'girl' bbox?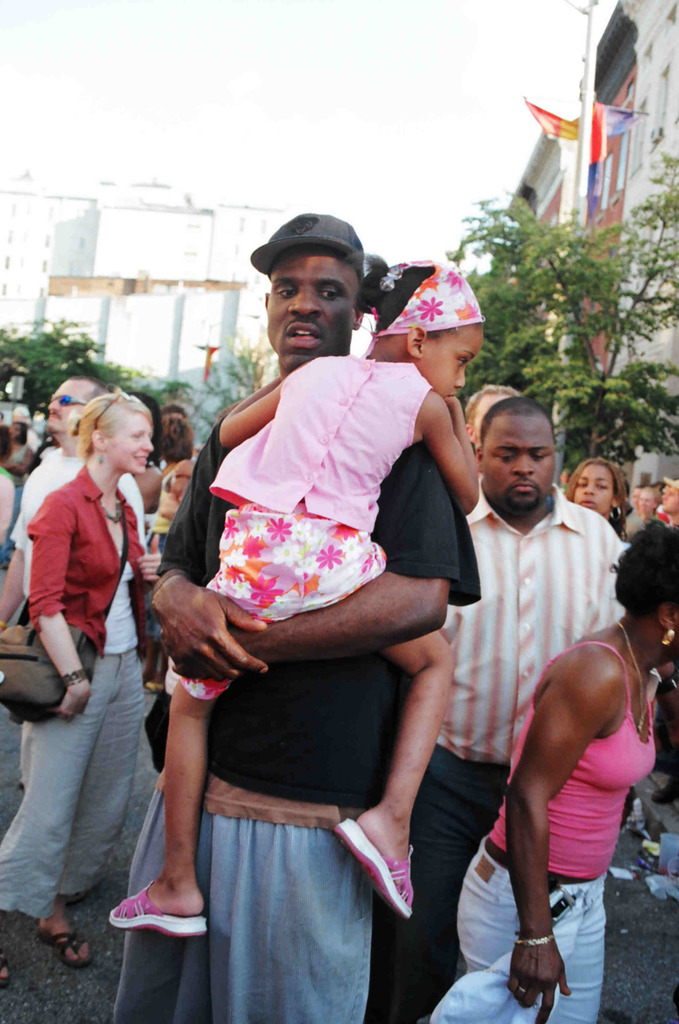
559/460/627/540
